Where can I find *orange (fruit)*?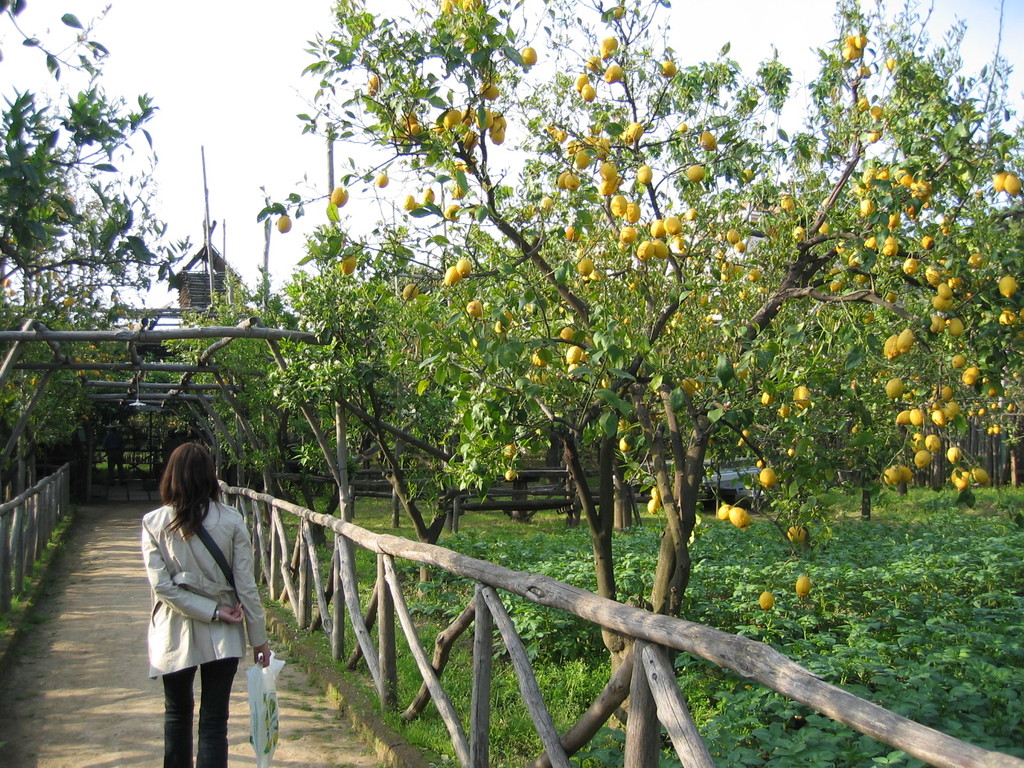
You can find it at 587 168 618 199.
